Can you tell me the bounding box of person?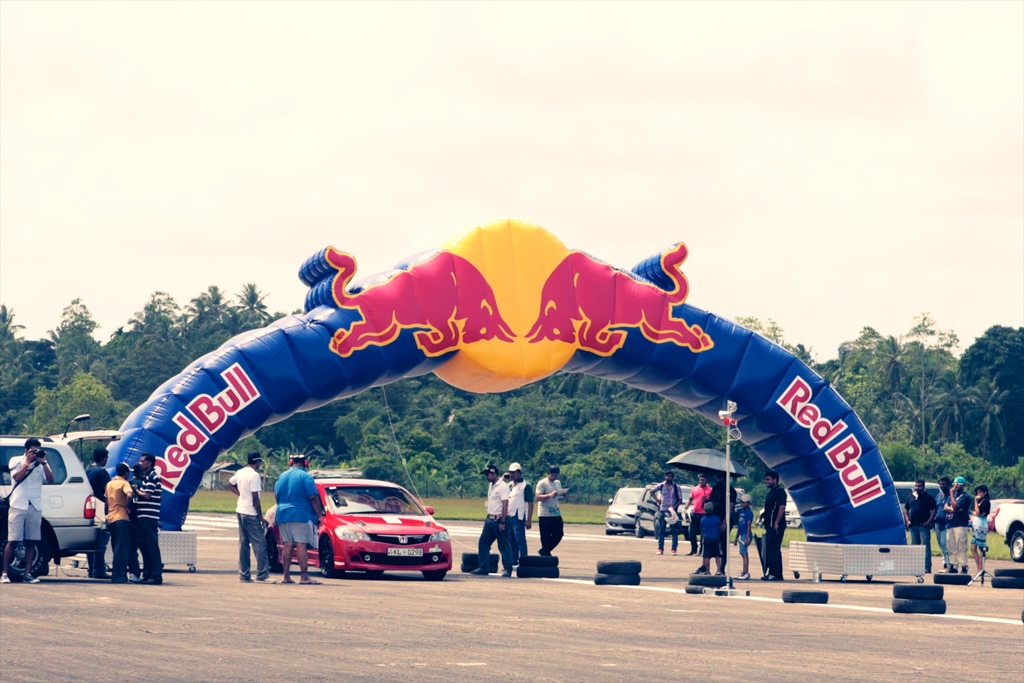
<box>96,457,145,584</box>.
